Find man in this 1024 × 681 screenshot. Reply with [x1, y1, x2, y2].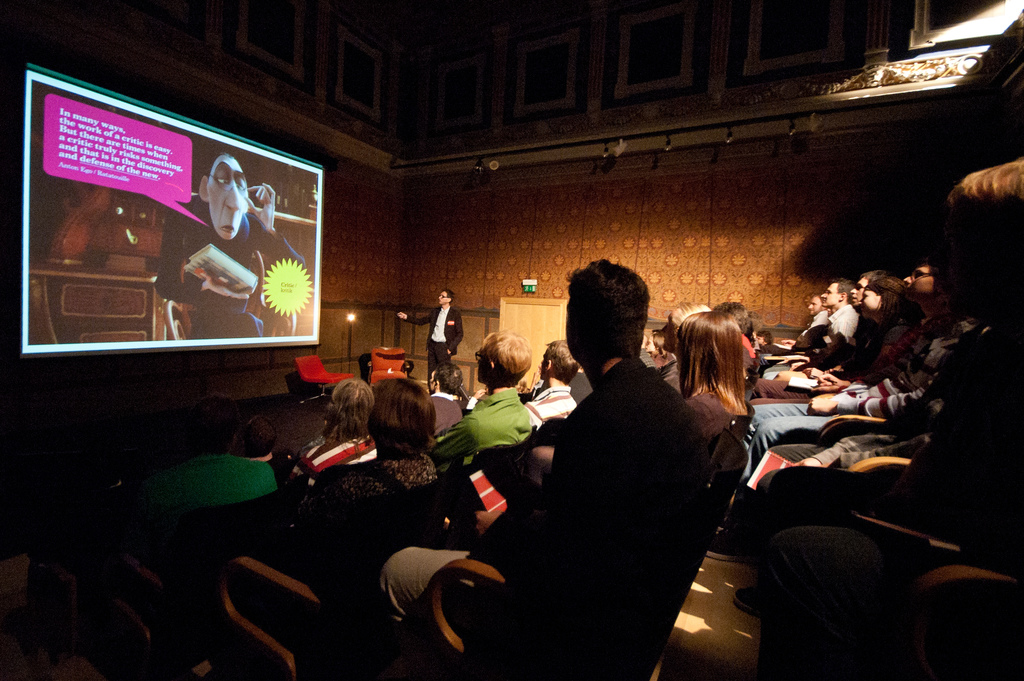
[754, 278, 861, 372].
